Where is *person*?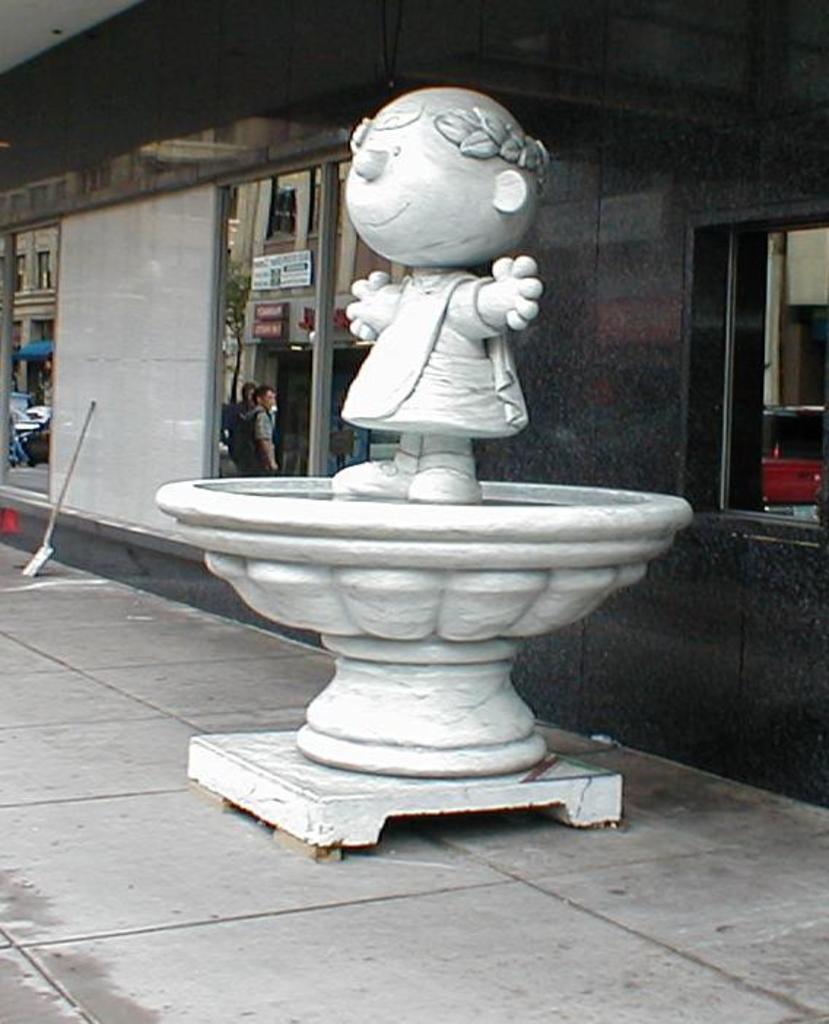
left=232, top=381, right=290, bottom=471.
